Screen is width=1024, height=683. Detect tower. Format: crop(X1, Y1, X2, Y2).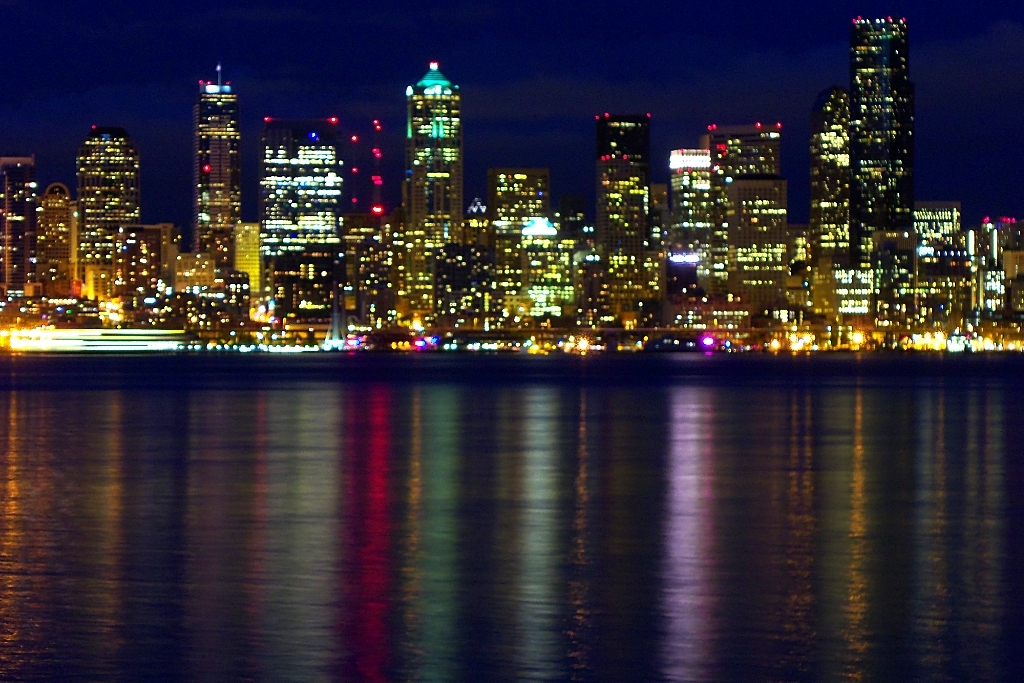
crop(190, 63, 243, 270).
